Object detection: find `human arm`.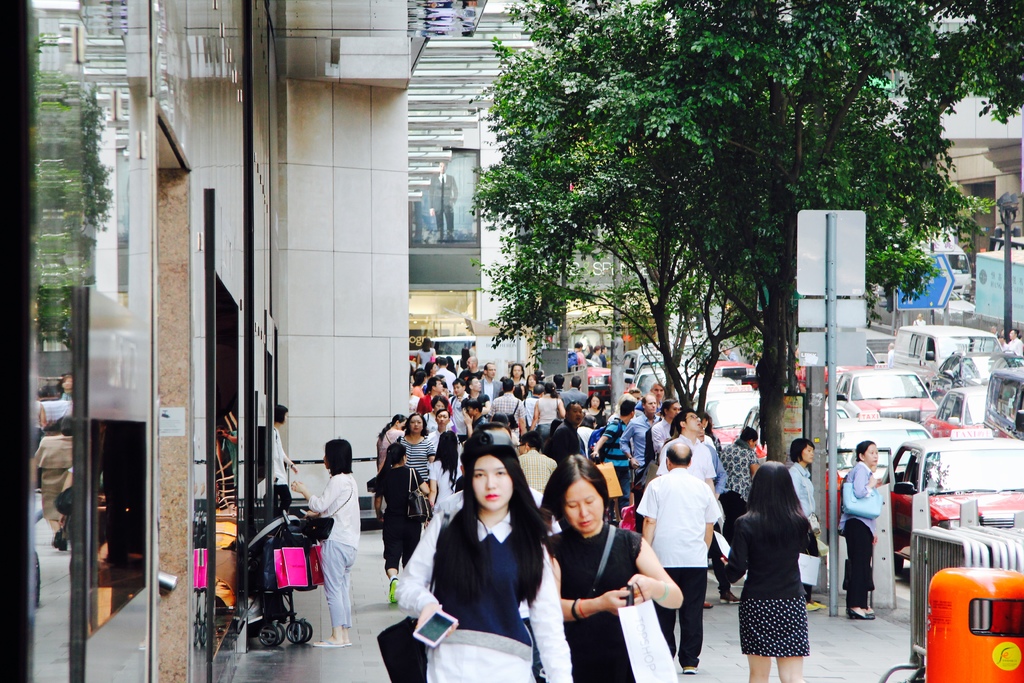
528 391 547 434.
